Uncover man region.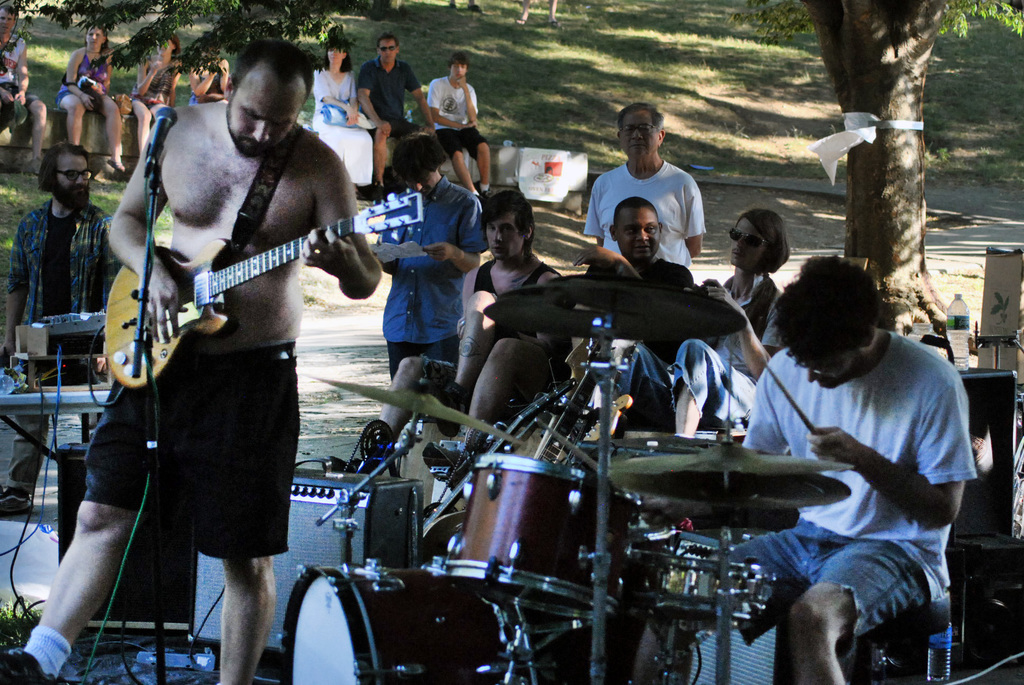
Uncovered: locate(353, 182, 572, 500).
